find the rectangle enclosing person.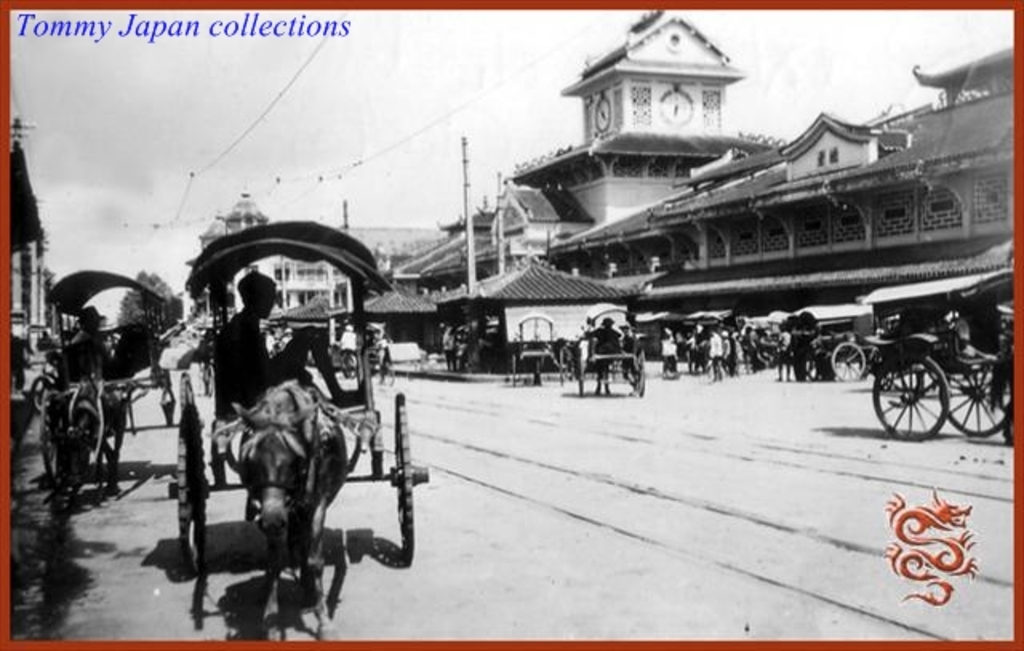
BBox(214, 262, 366, 413).
